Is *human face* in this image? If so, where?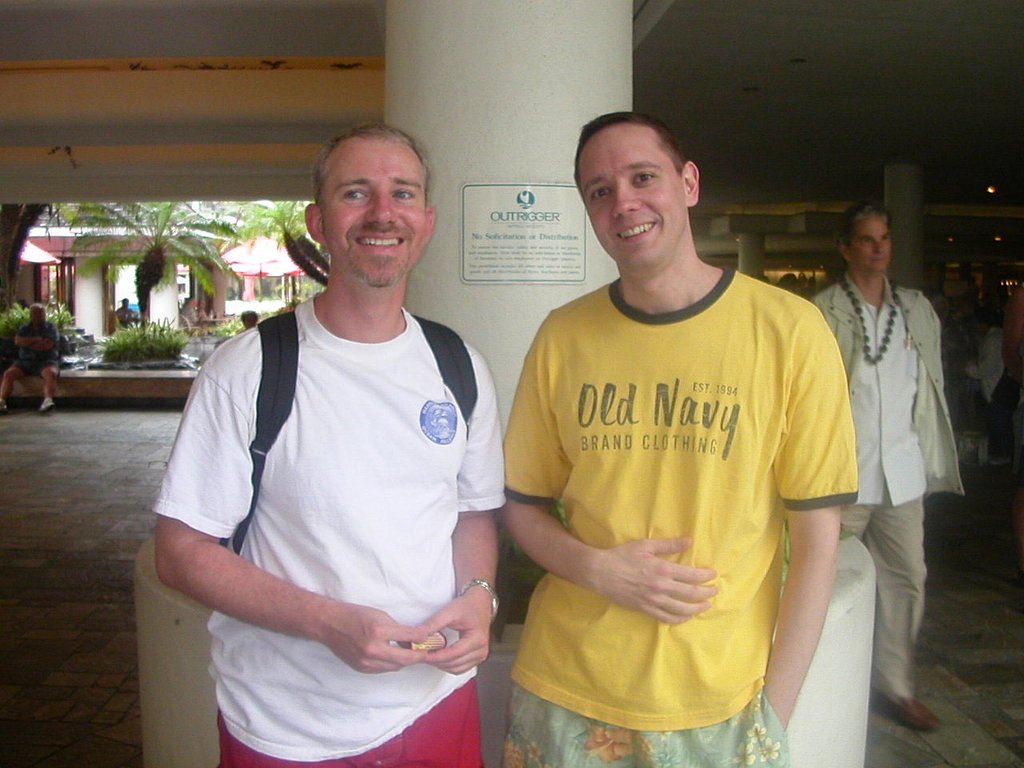
Yes, at 318/134/430/286.
